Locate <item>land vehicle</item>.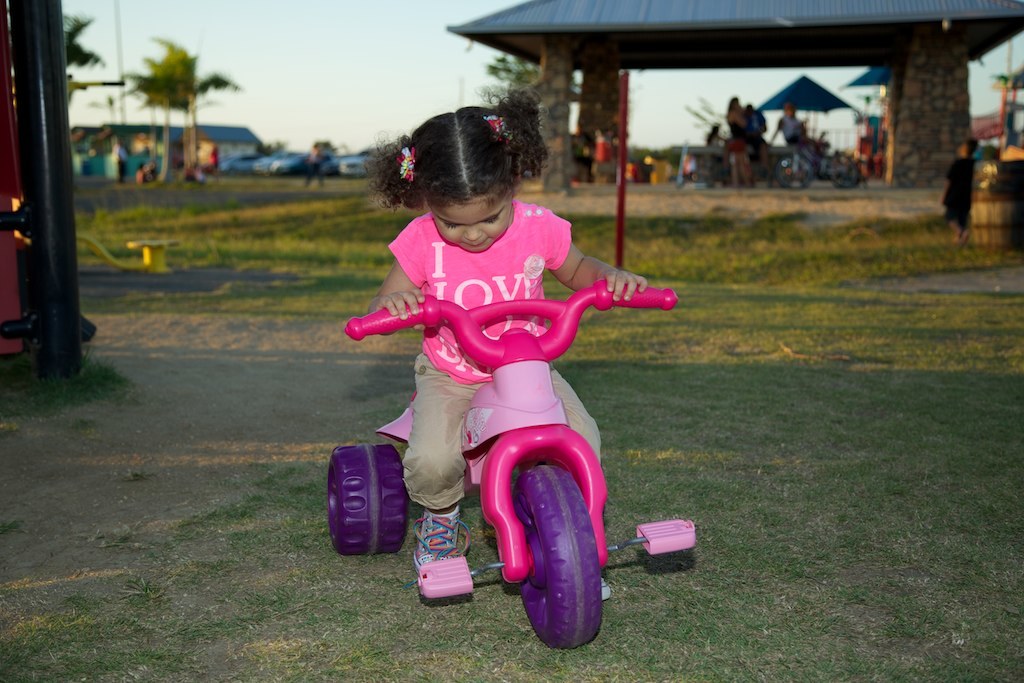
Bounding box: box=[344, 144, 369, 172].
